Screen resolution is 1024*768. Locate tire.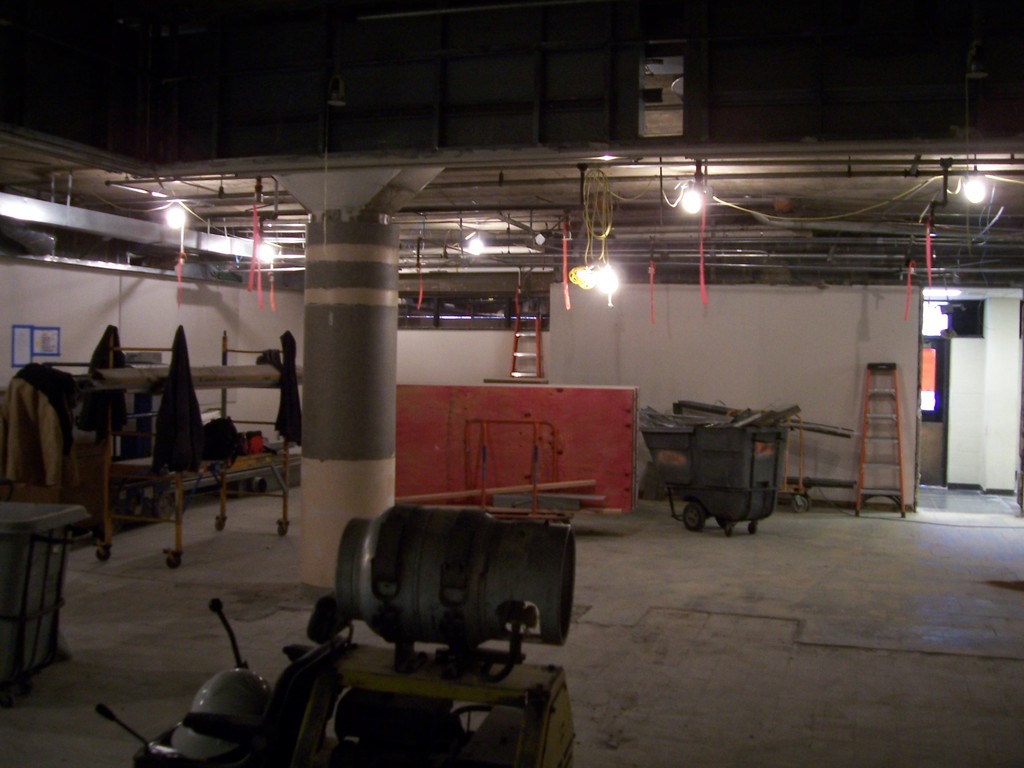
214:518:227:529.
